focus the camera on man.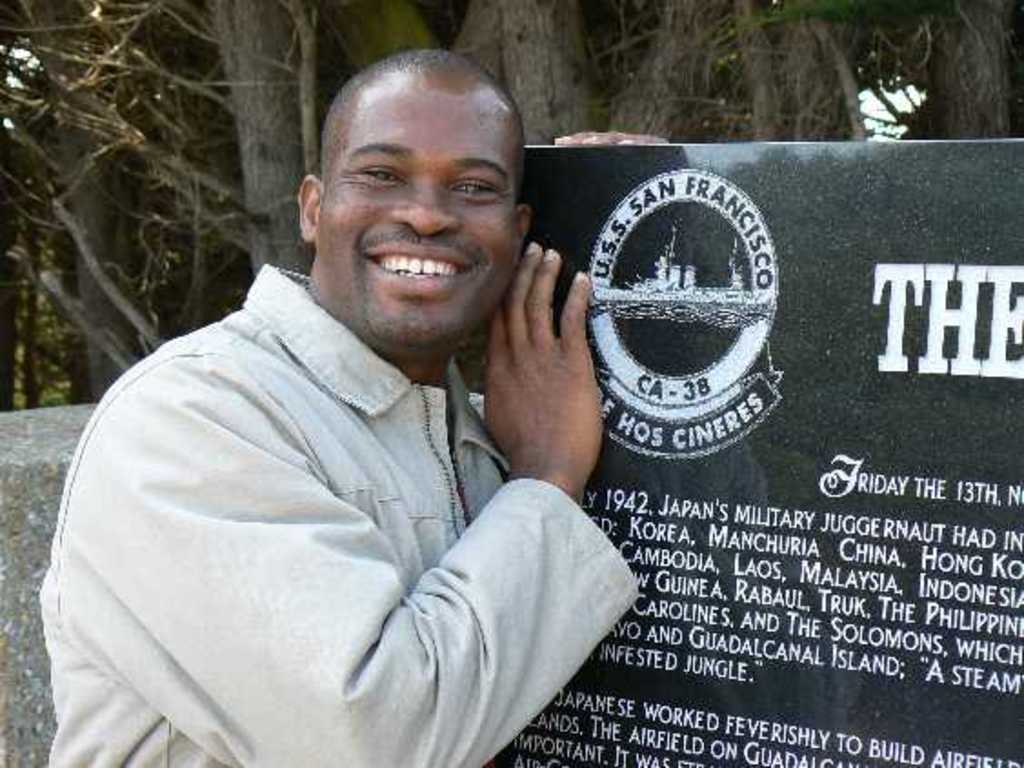
Focus region: rect(31, 82, 806, 752).
